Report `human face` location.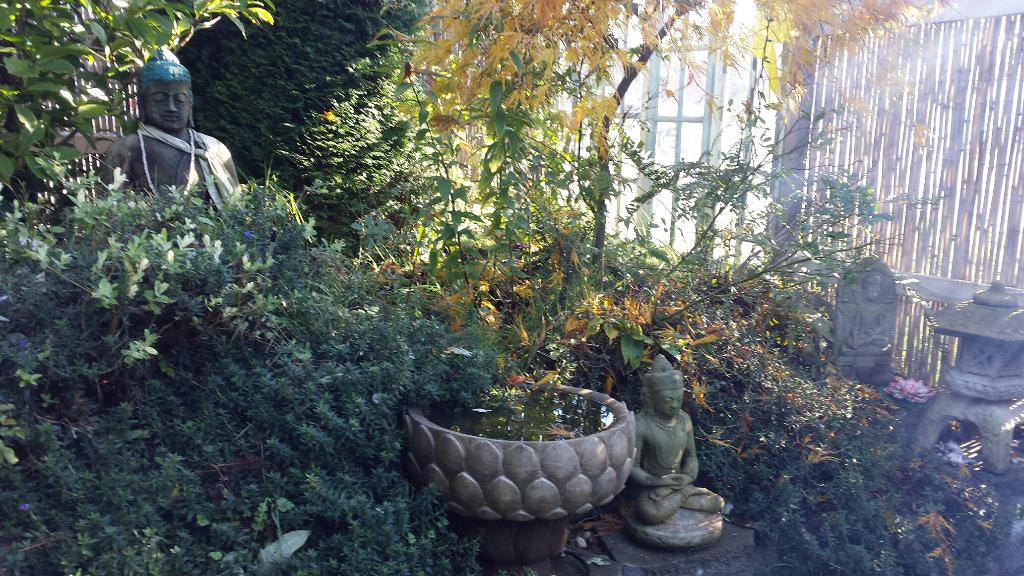
Report: 144,80,186,127.
